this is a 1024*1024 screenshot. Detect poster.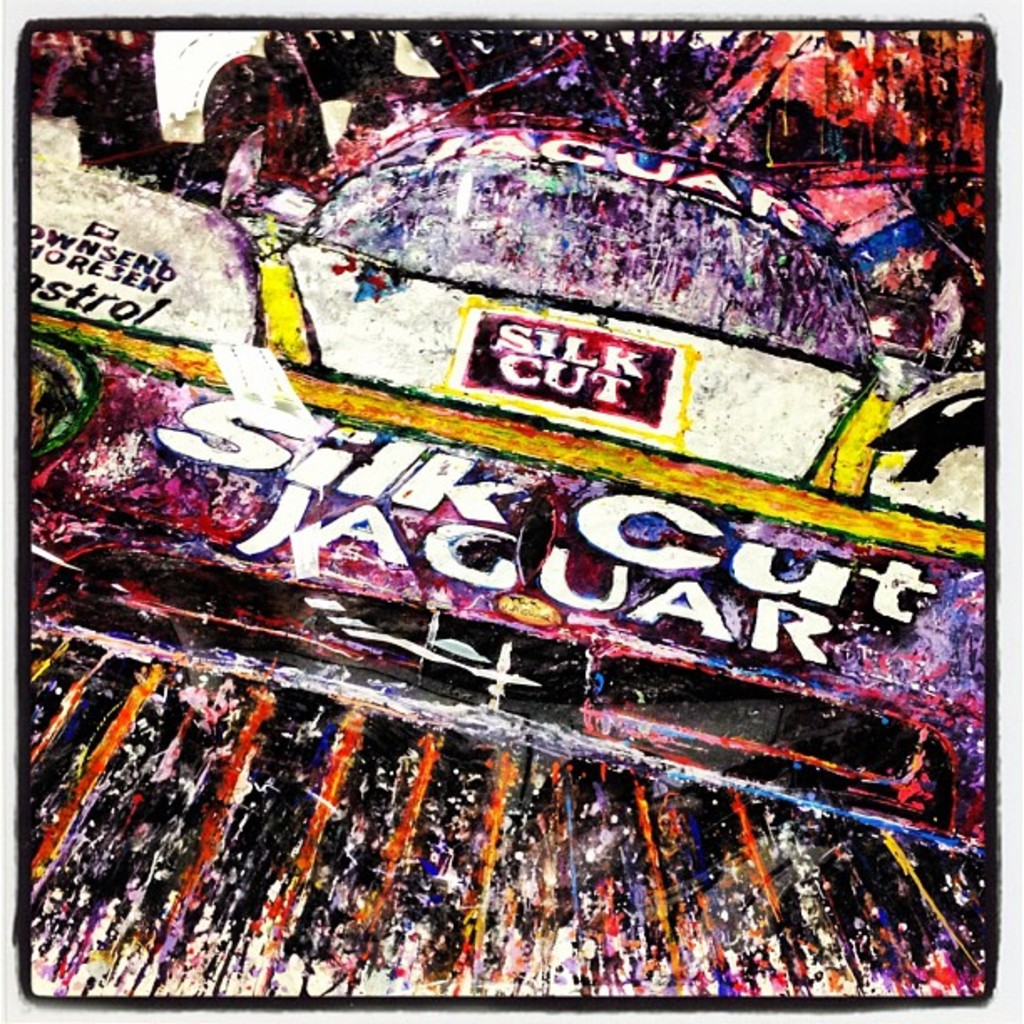
(left=5, top=23, right=991, bottom=1012).
